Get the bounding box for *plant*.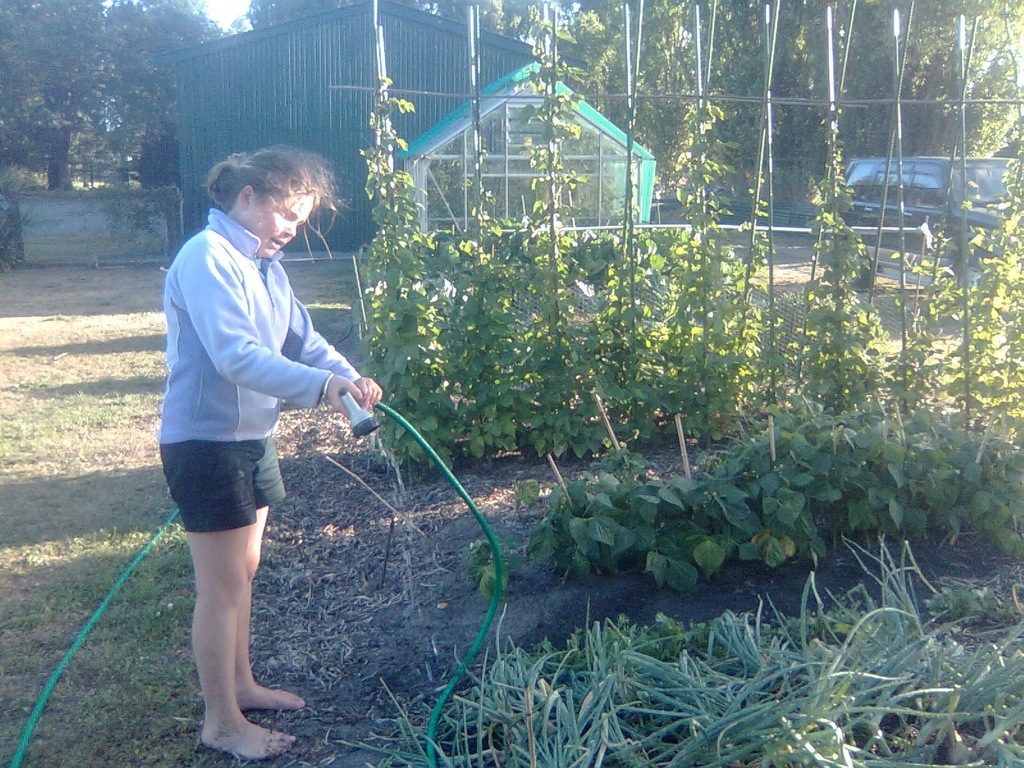
[355, 65, 485, 484].
